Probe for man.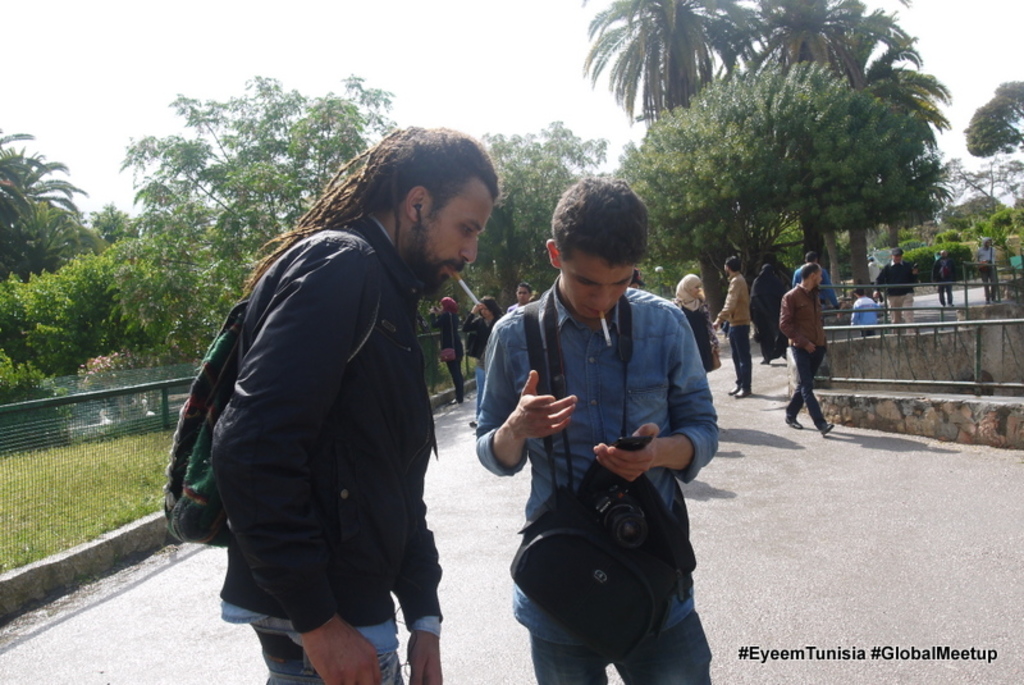
Probe result: bbox=[873, 250, 914, 332].
